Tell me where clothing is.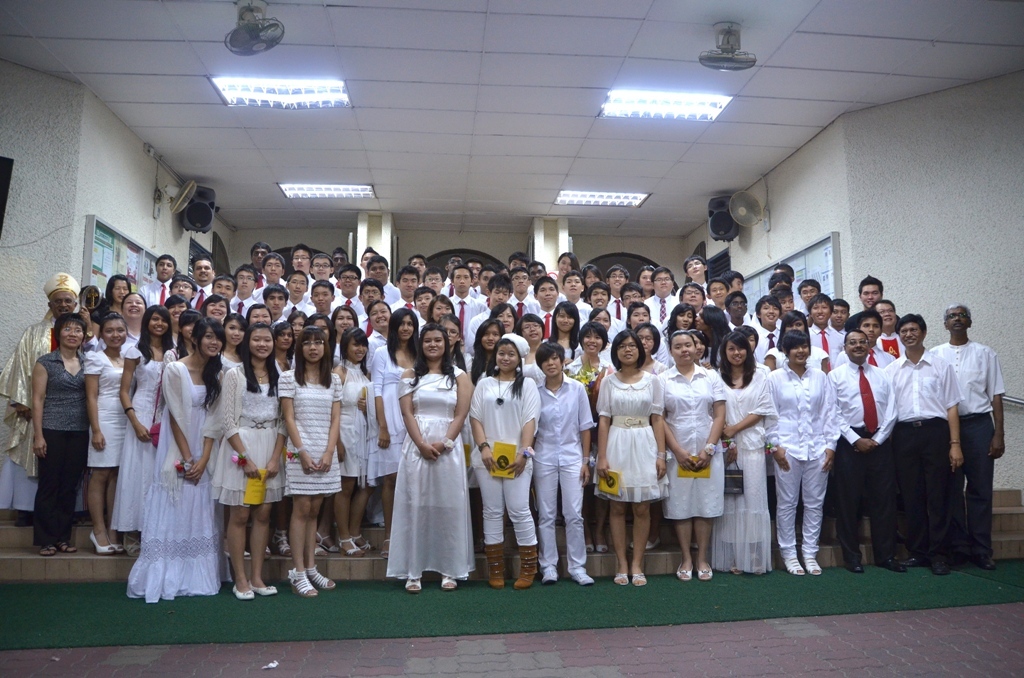
clothing is at l=763, t=359, r=839, b=560.
